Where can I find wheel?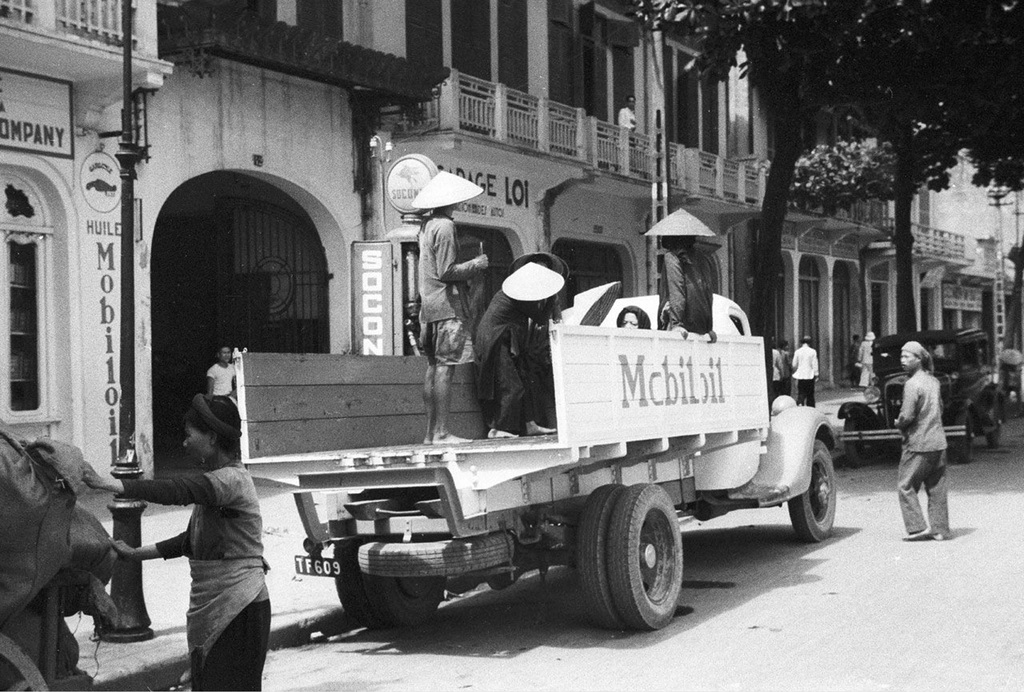
You can find it at [x1=788, y1=442, x2=835, y2=542].
